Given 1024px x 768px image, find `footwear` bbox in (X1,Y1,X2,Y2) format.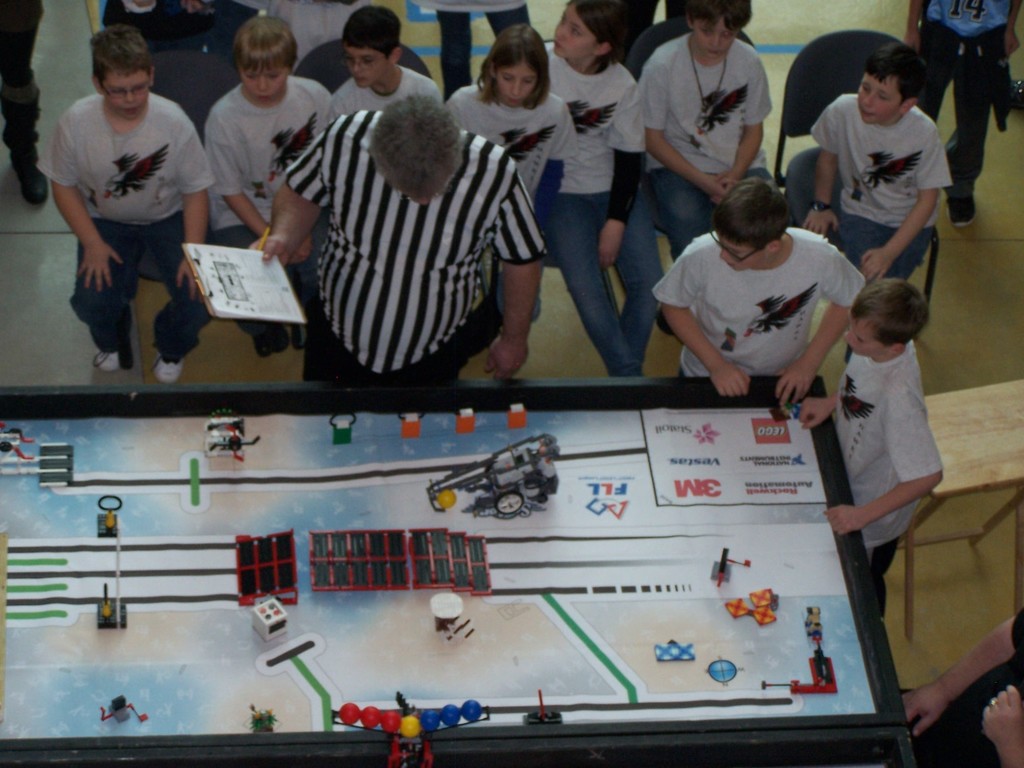
(99,350,120,366).
